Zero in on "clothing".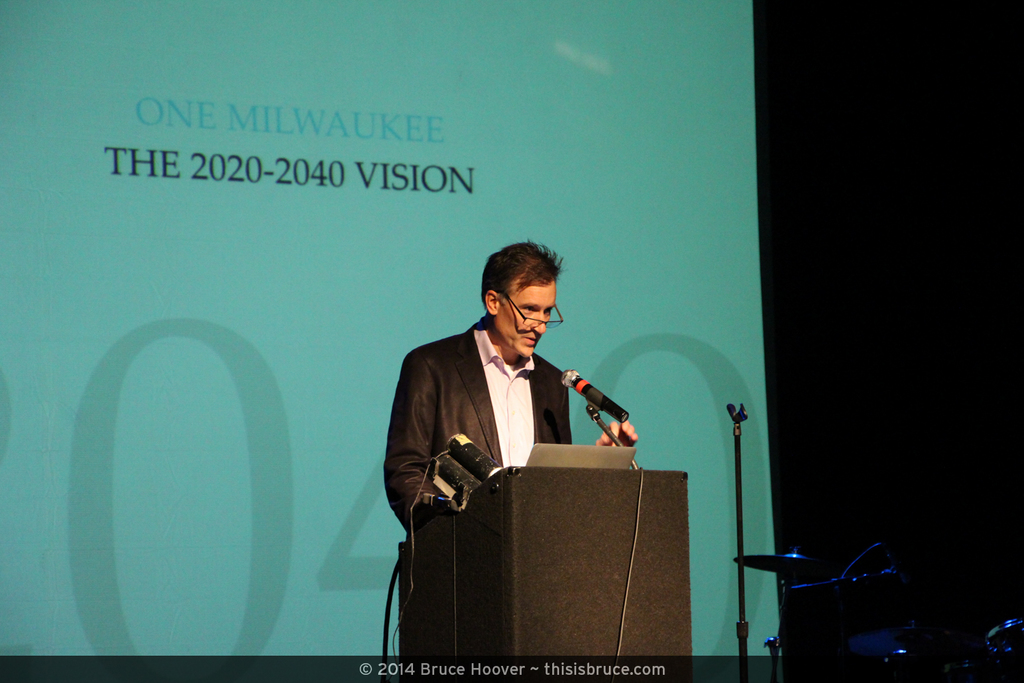
Zeroed in: (x1=380, y1=313, x2=575, y2=527).
